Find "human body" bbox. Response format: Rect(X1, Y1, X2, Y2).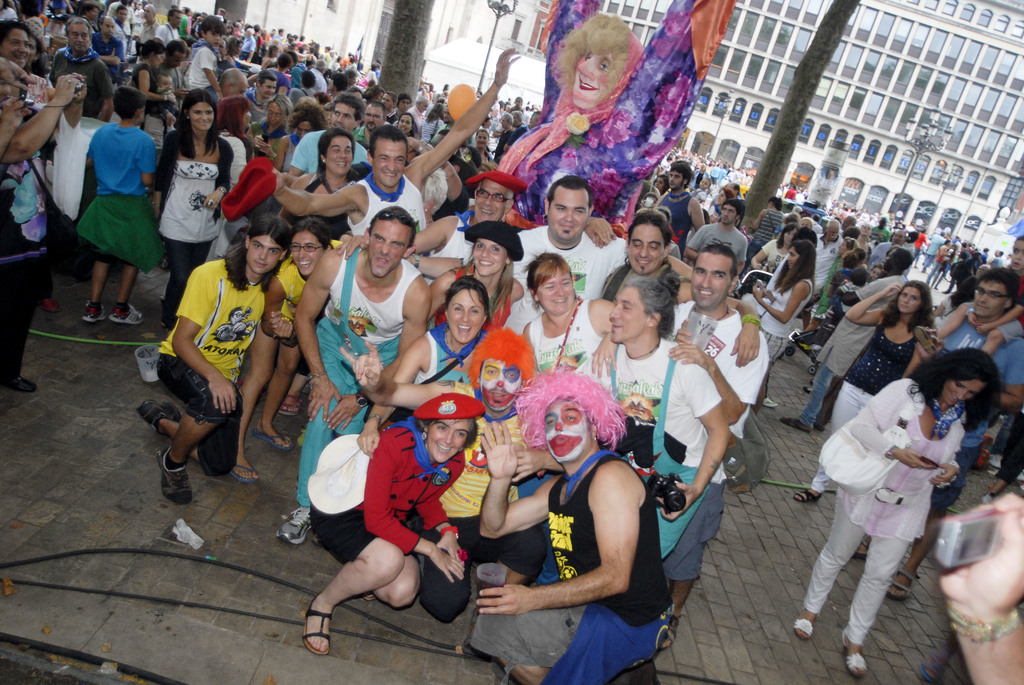
Rect(349, 354, 559, 615).
